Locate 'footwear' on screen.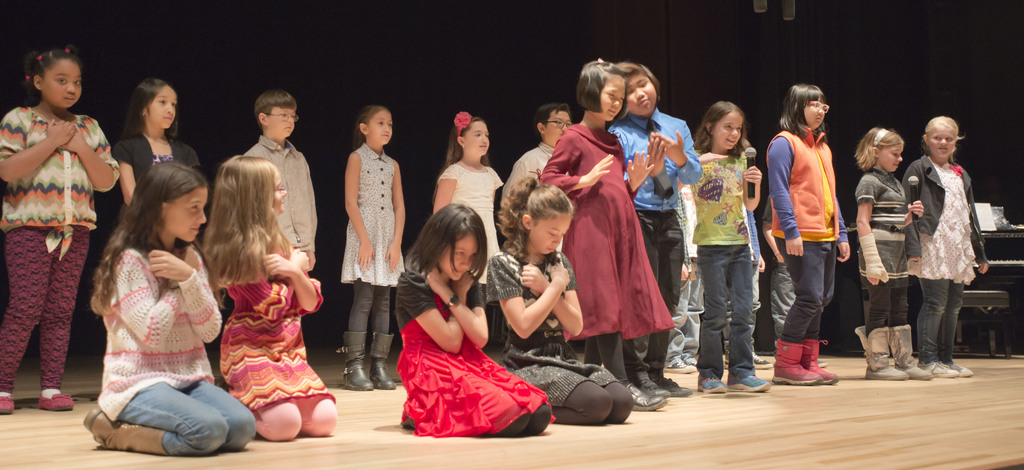
On screen at 800/341/838/387.
